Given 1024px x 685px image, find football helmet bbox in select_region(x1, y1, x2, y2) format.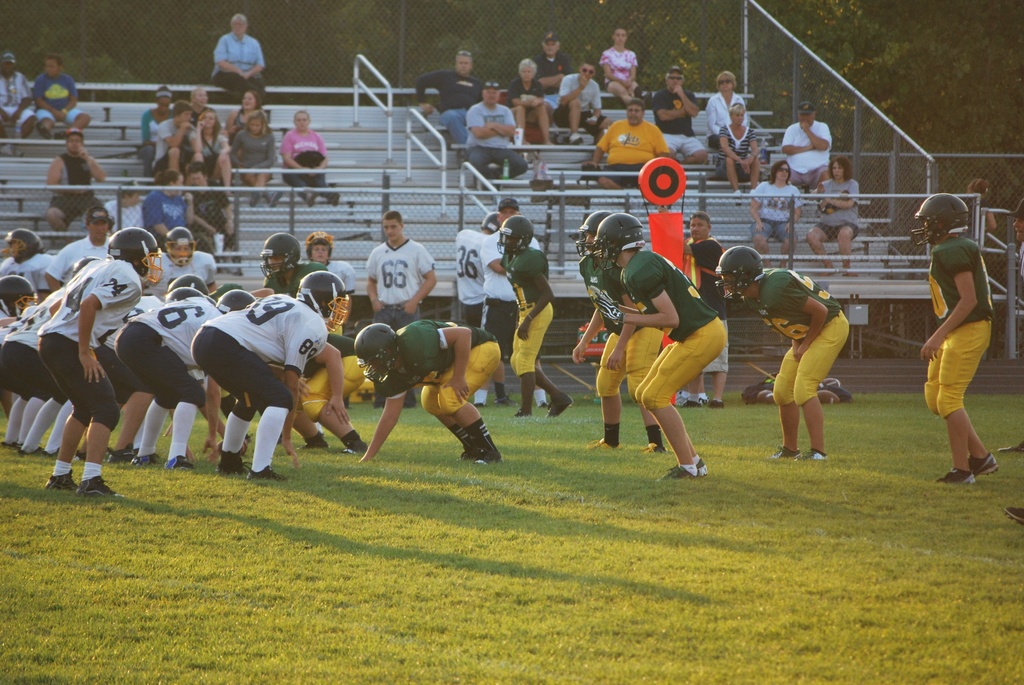
select_region(299, 269, 355, 335).
